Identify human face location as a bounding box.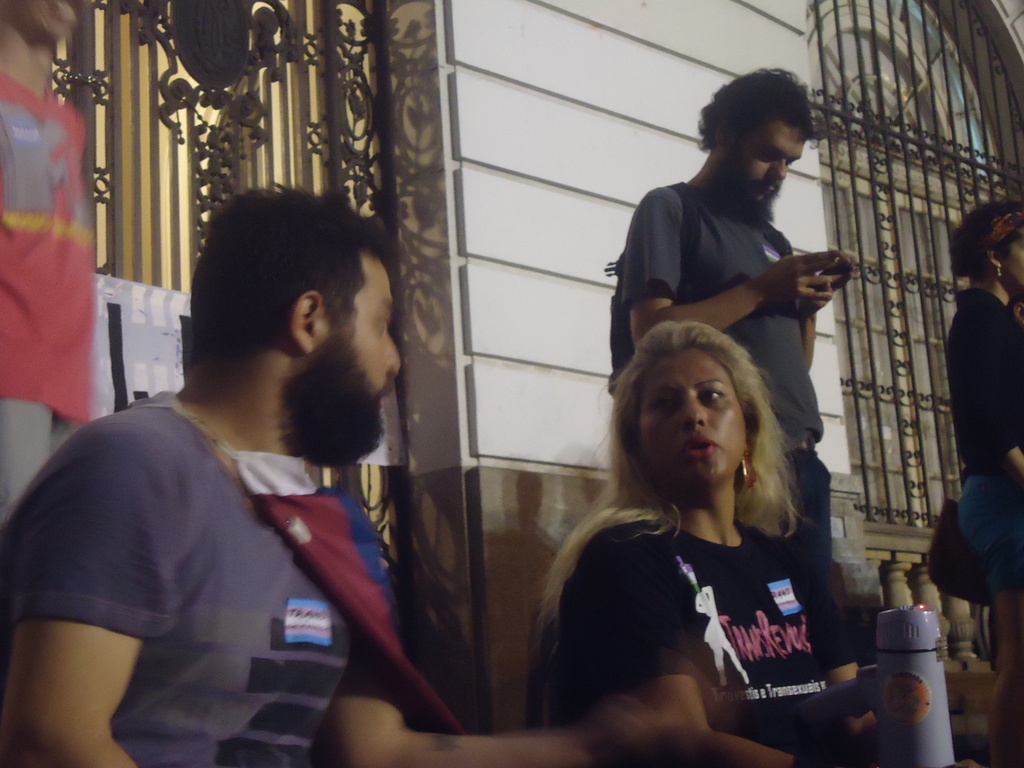
(left=636, top=353, right=748, bottom=486).
